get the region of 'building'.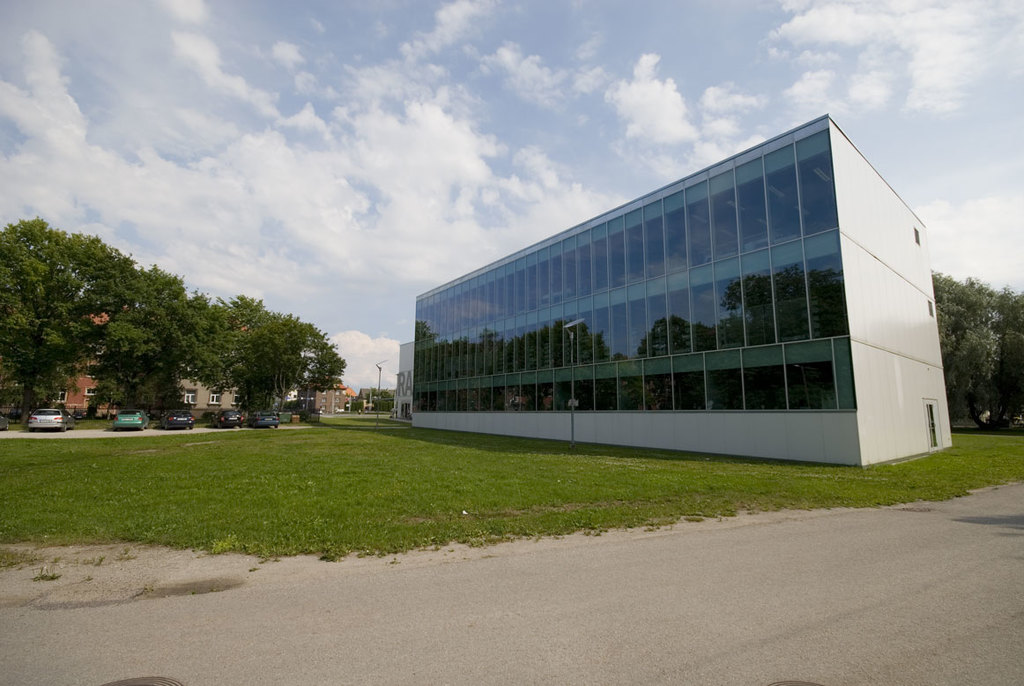
403/114/957/479.
